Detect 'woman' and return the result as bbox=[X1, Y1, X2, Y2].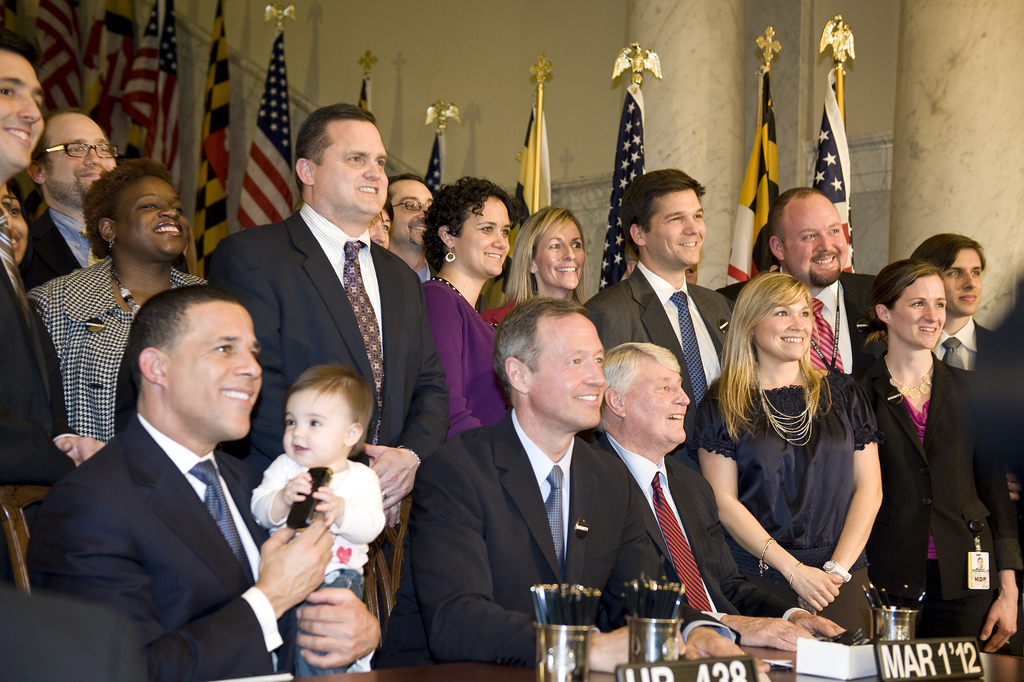
bbox=[860, 224, 998, 667].
